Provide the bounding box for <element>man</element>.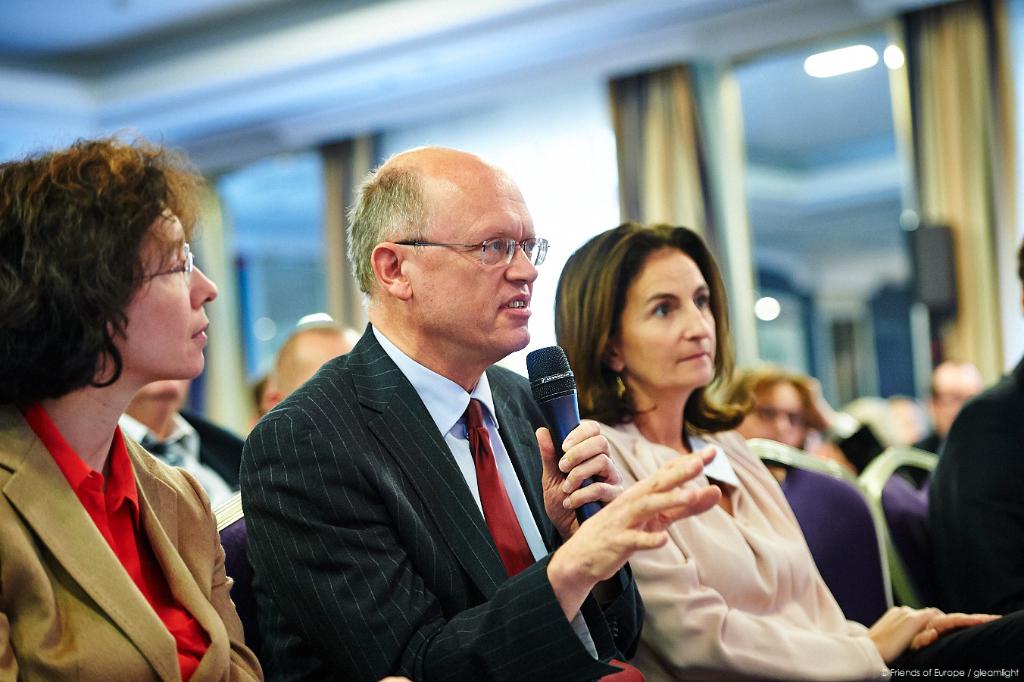
232/156/636/676.
